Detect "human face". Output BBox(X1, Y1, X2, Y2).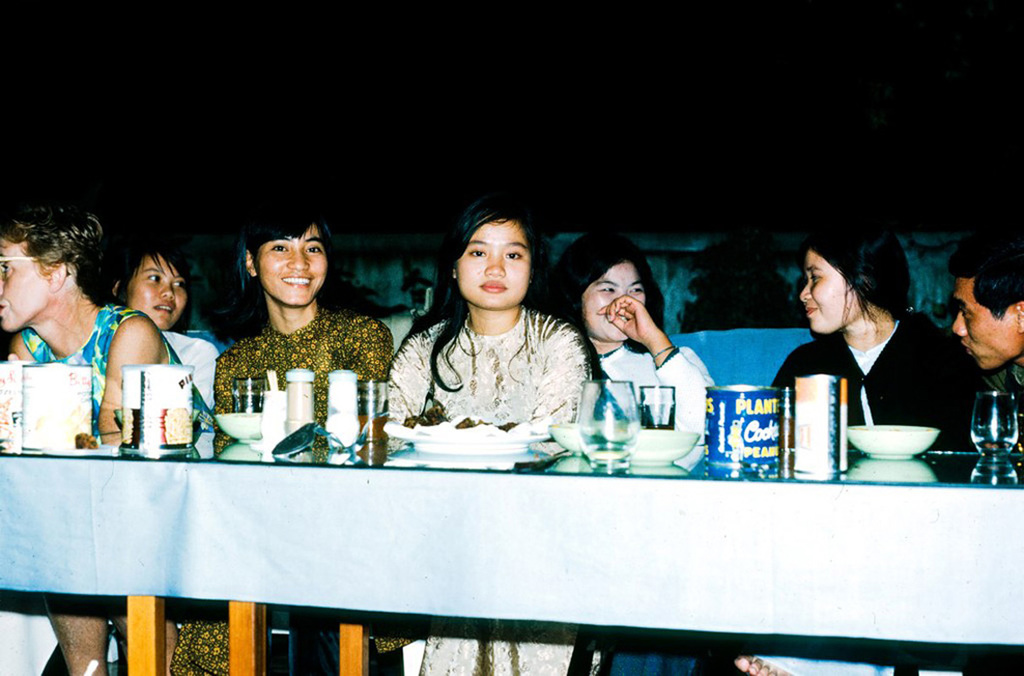
BBox(583, 264, 645, 343).
